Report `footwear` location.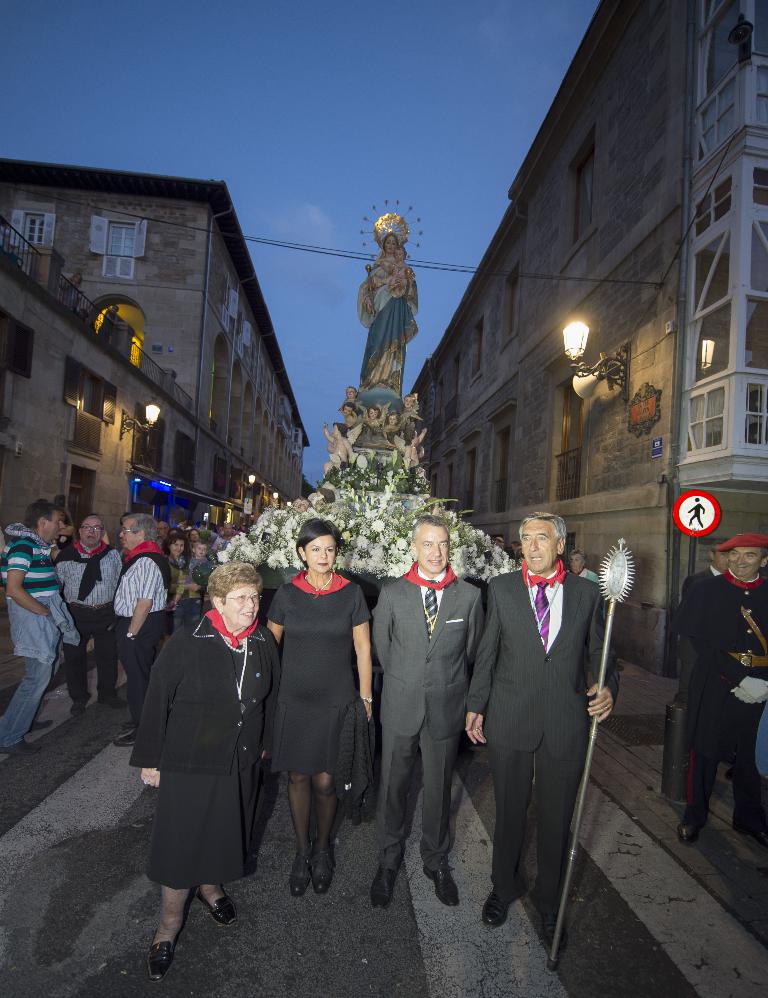
Report: crop(420, 861, 459, 908).
